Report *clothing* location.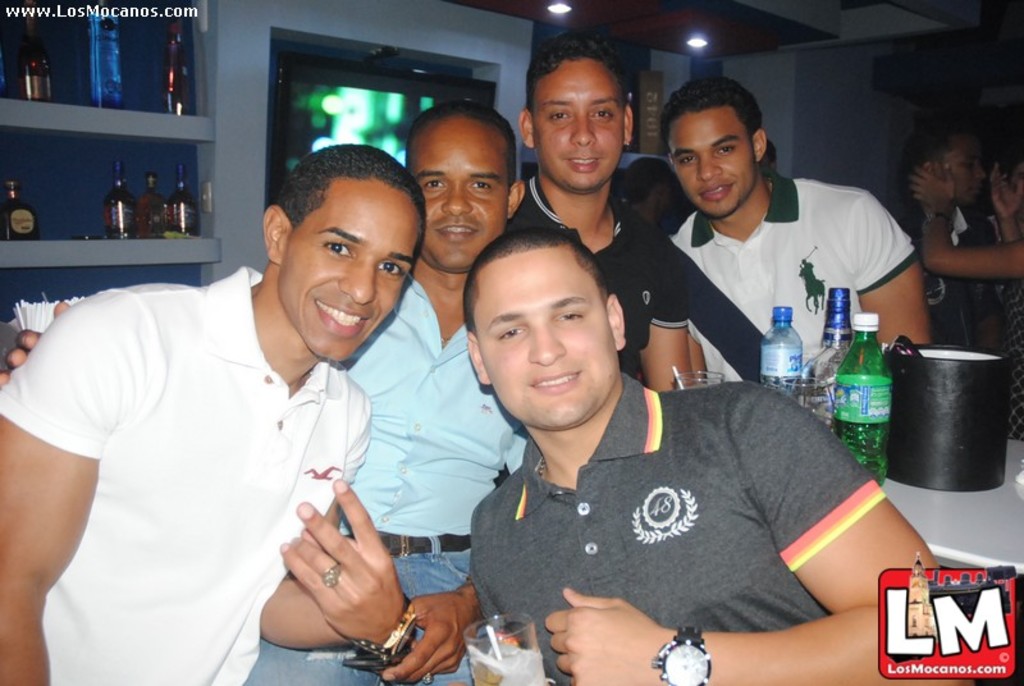
Report: [445, 337, 911, 667].
